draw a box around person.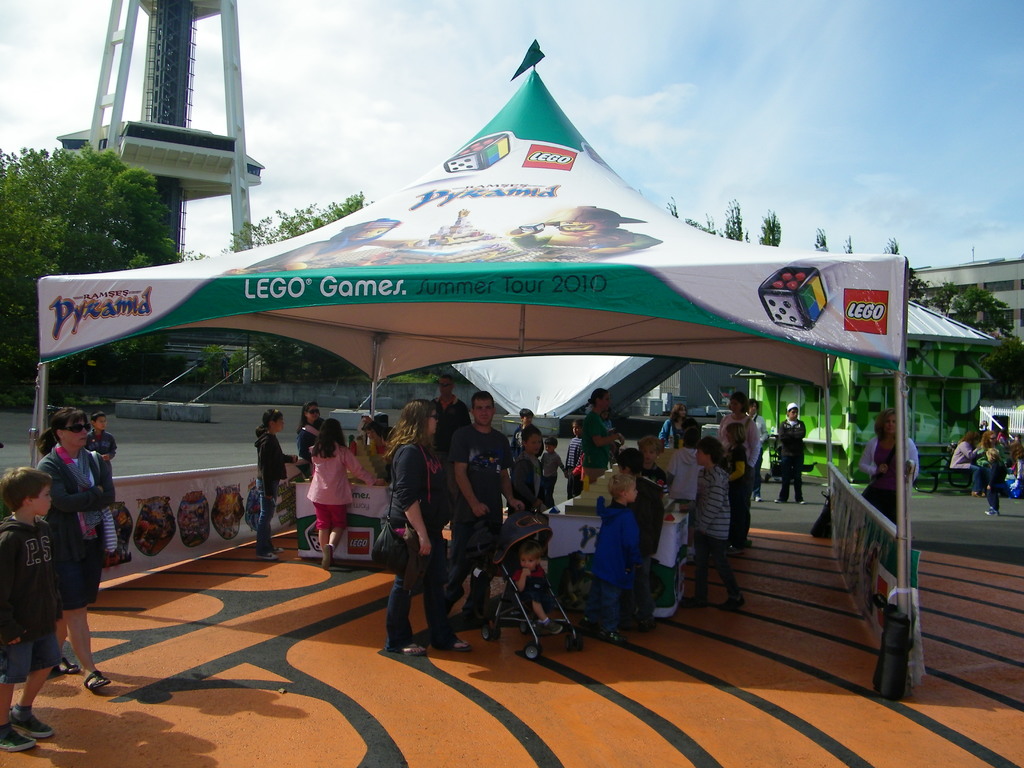
{"left": 84, "top": 406, "right": 118, "bottom": 572}.
